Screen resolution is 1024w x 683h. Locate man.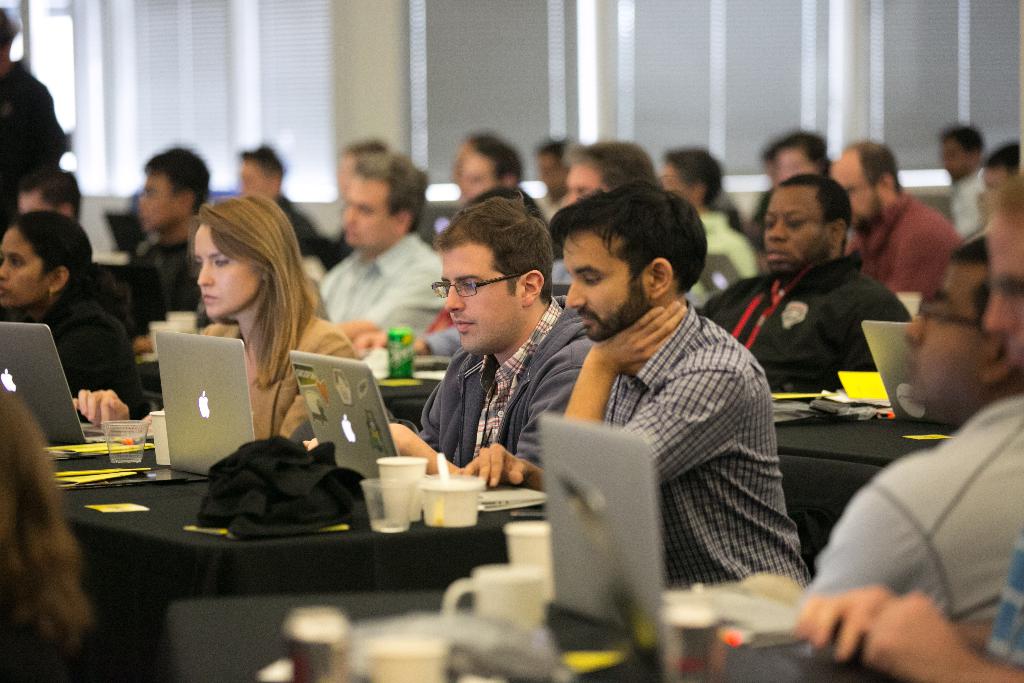
{"x1": 547, "y1": 142, "x2": 650, "y2": 220}.
